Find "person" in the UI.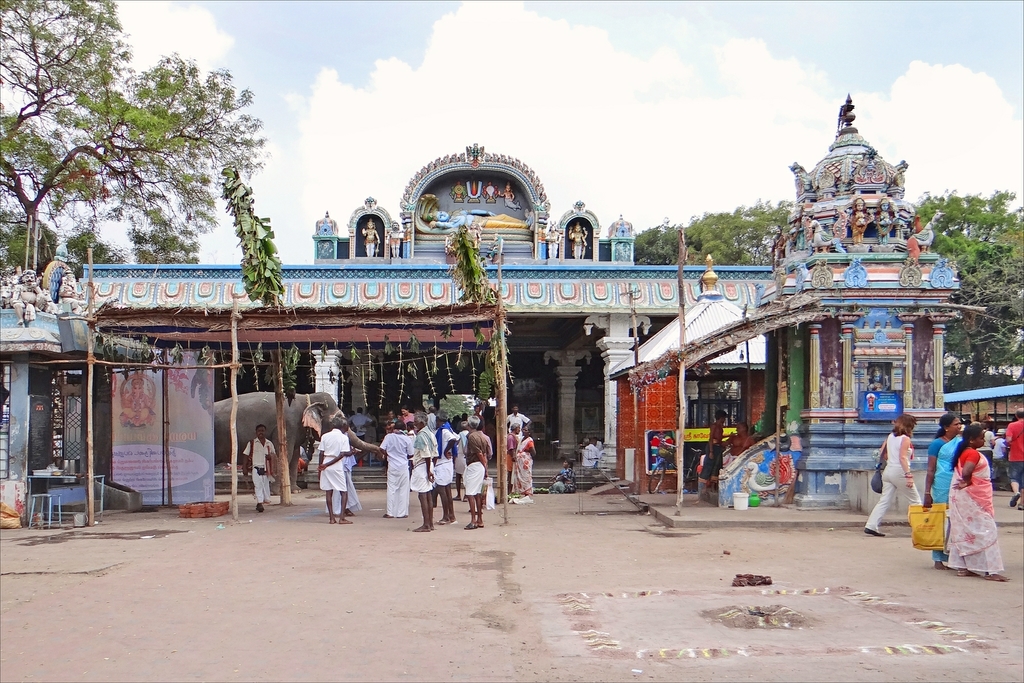
UI element at 359/217/379/261.
